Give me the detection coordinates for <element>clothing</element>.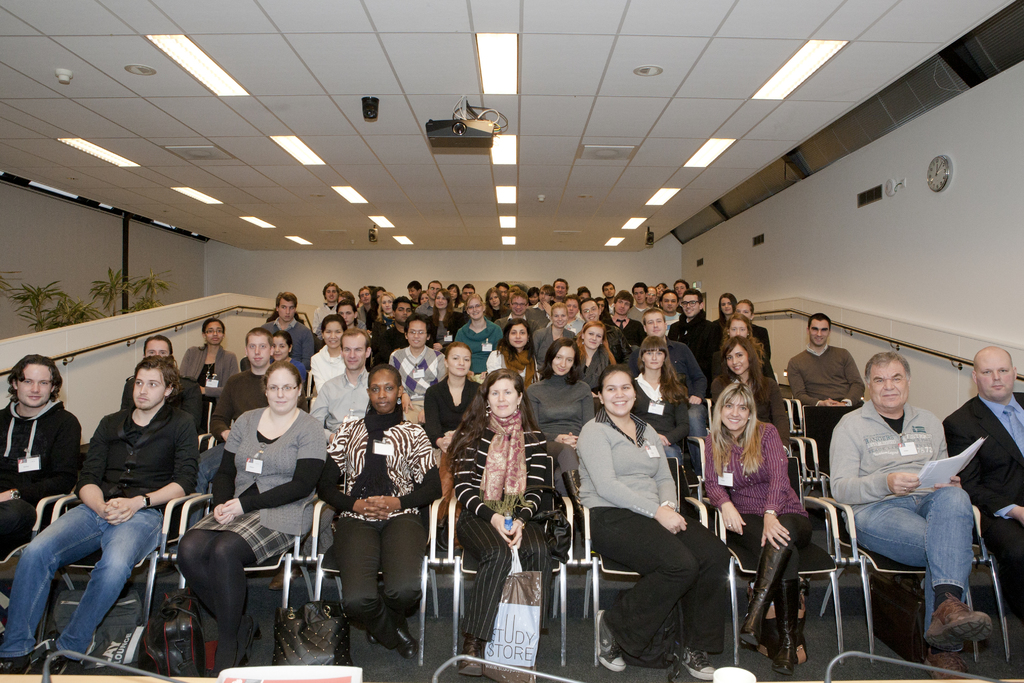
831/393/969/643.
